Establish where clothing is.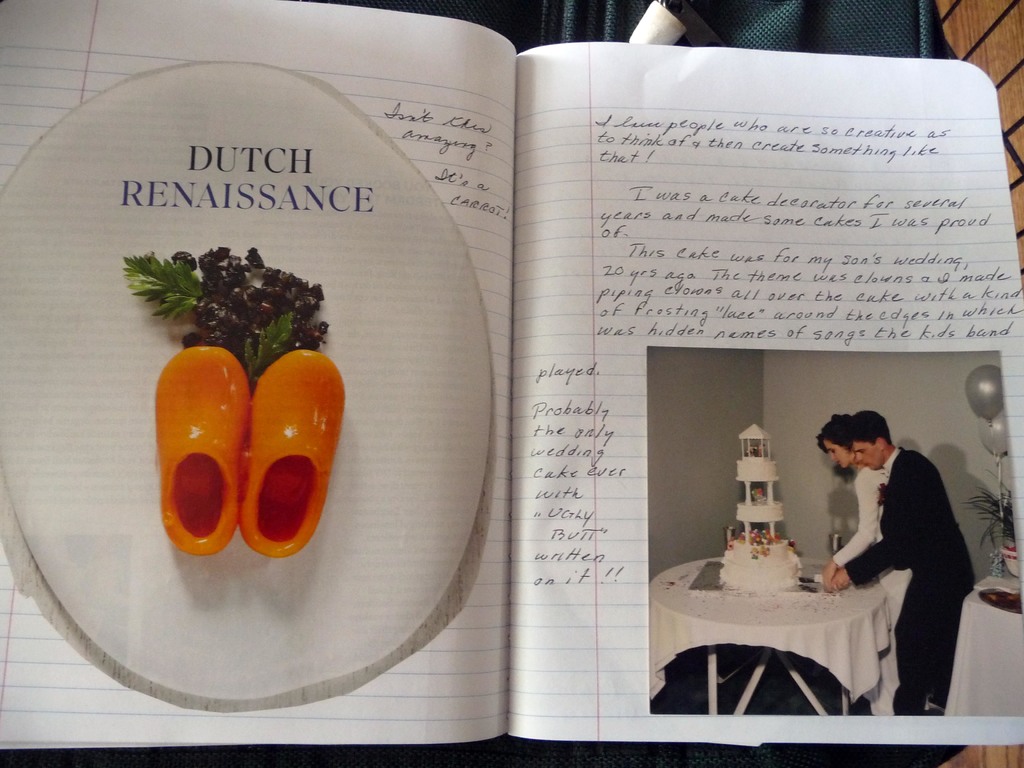
Established at {"left": 829, "top": 466, "right": 911, "bottom": 590}.
